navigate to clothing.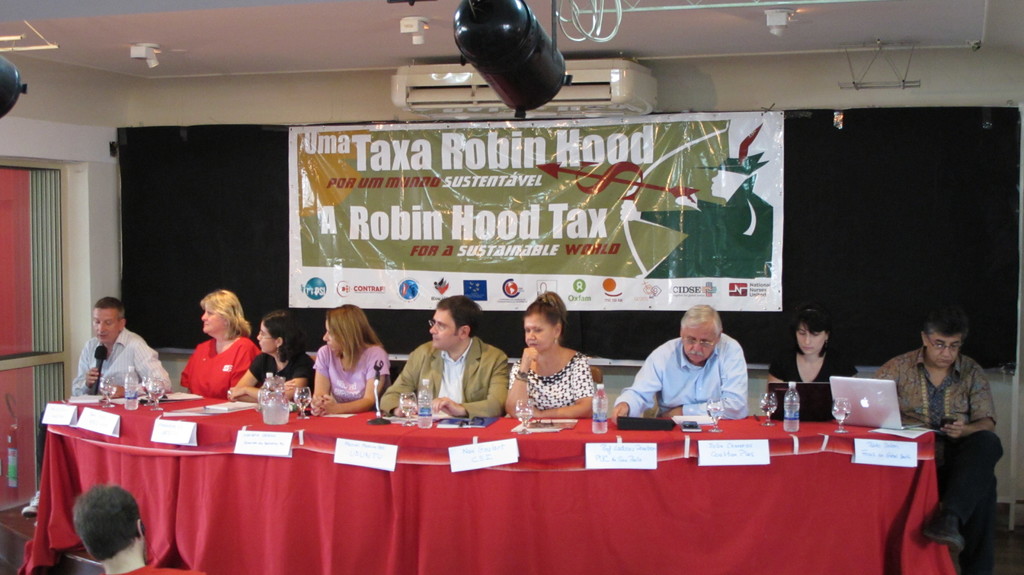
Navigation target: (left=507, top=343, right=598, bottom=414).
